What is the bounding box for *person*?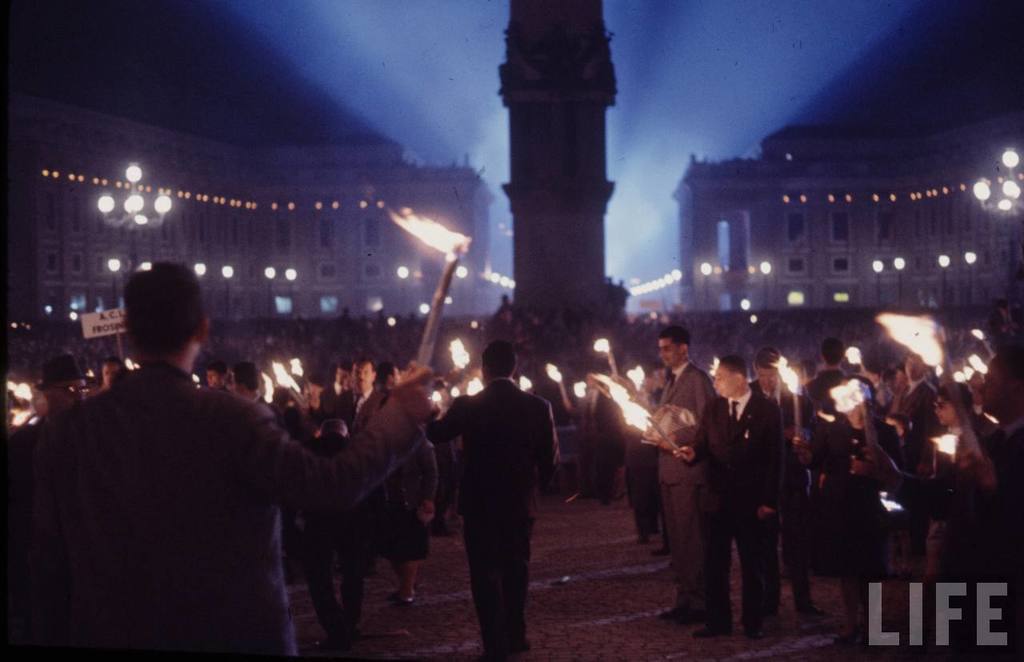
locate(337, 362, 355, 416).
